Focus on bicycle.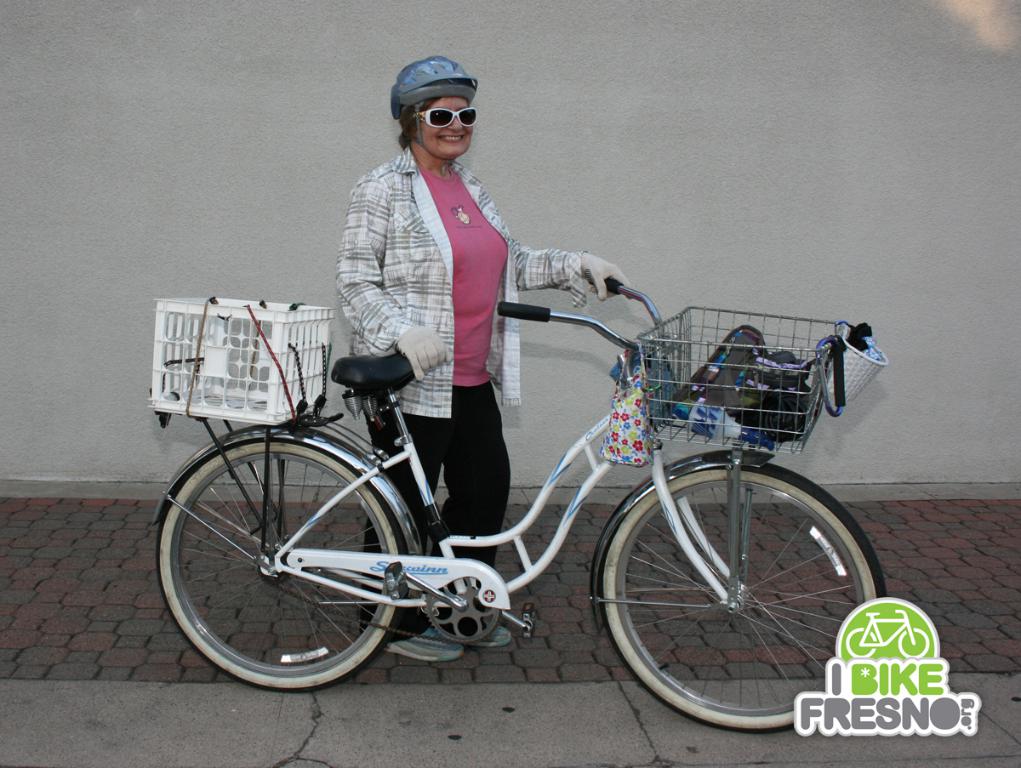
Focused at box(151, 275, 886, 732).
